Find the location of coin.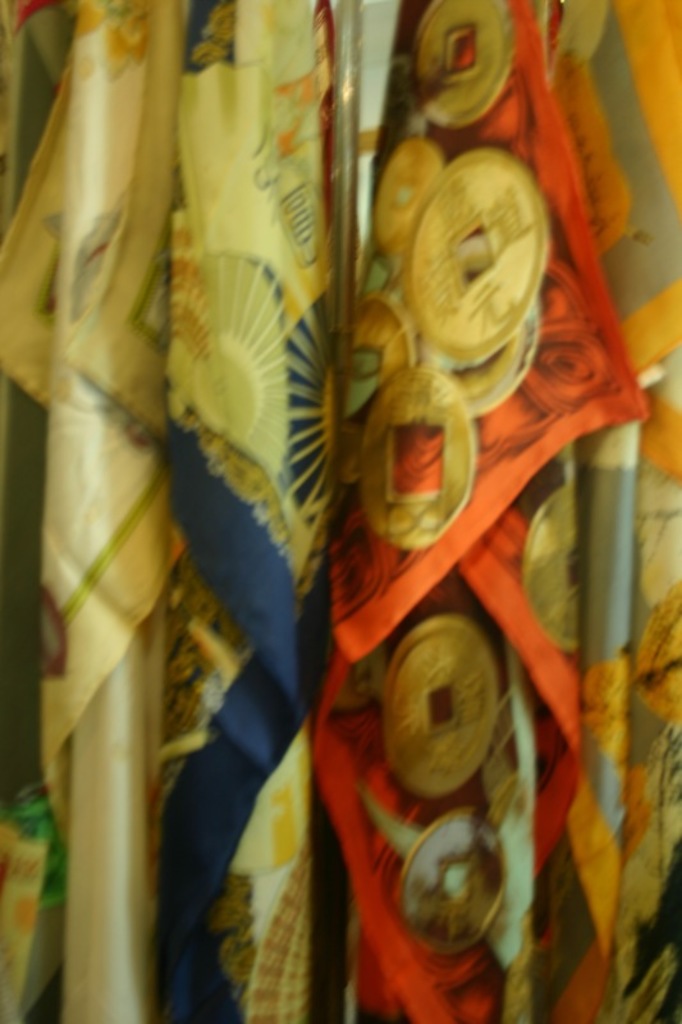
Location: [x1=523, y1=477, x2=595, y2=646].
